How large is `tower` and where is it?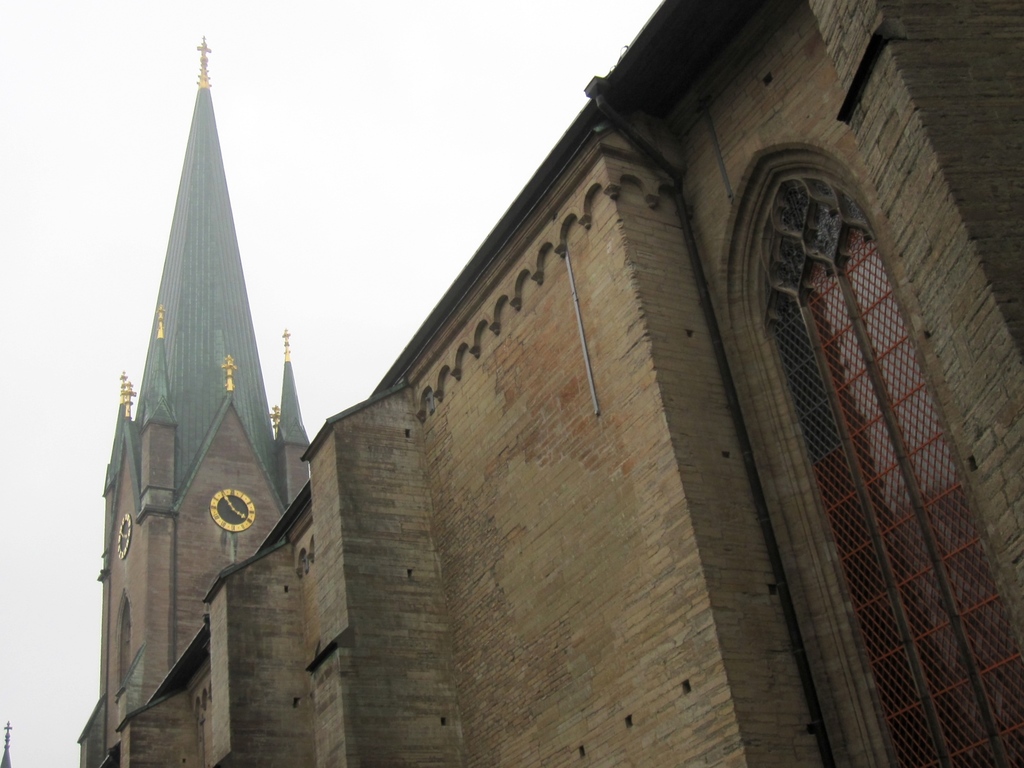
Bounding box: (left=74, top=38, right=311, bottom=767).
